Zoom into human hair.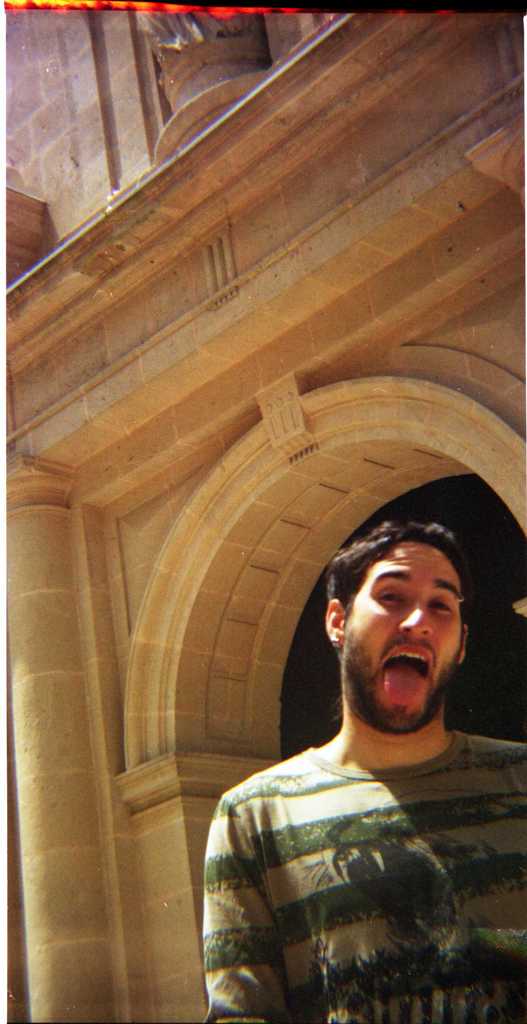
Zoom target: select_region(324, 516, 471, 630).
